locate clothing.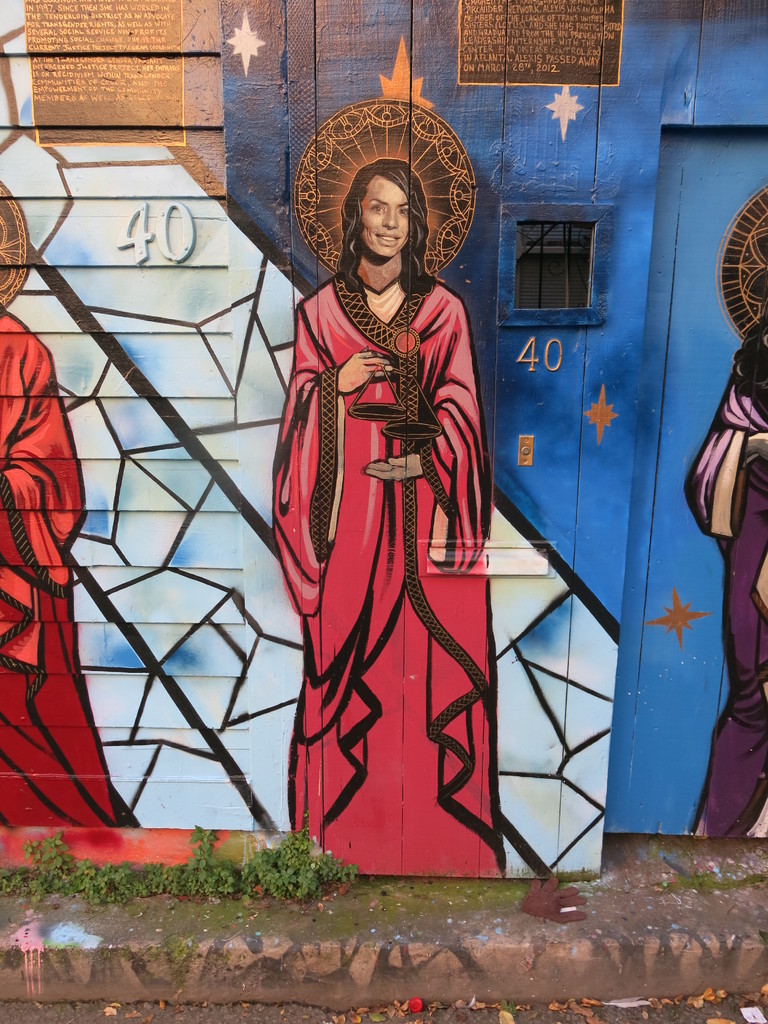
Bounding box: [left=0, top=300, right=138, bottom=844].
